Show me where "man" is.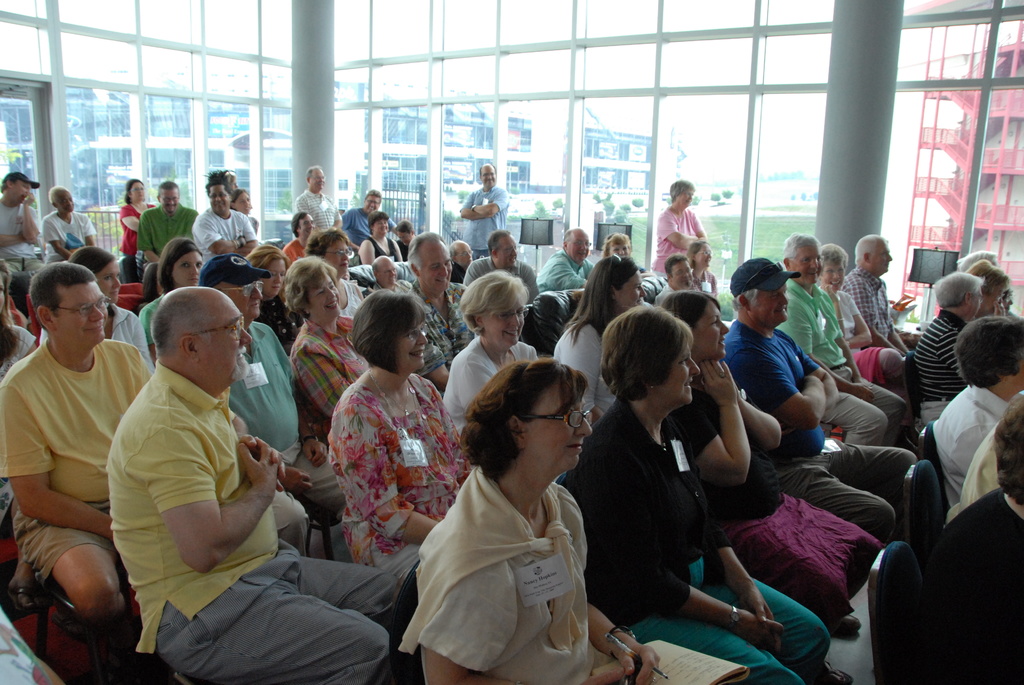
"man" is at {"x1": 775, "y1": 236, "x2": 906, "y2": 445}.
